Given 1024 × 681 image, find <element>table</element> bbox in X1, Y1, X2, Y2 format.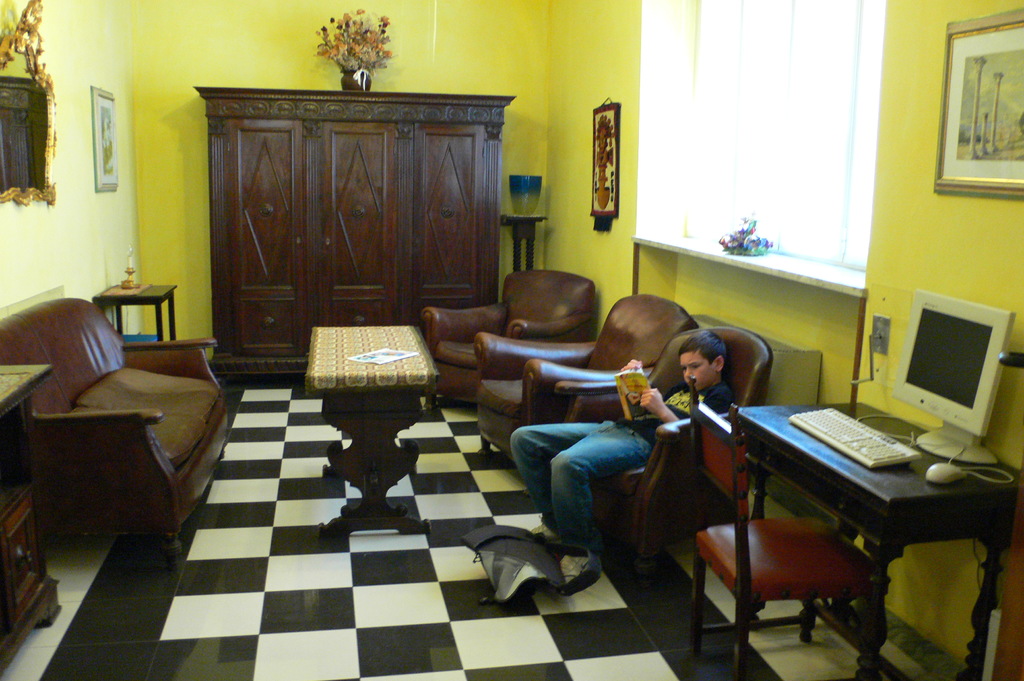
712, 372, 1009, 673.
